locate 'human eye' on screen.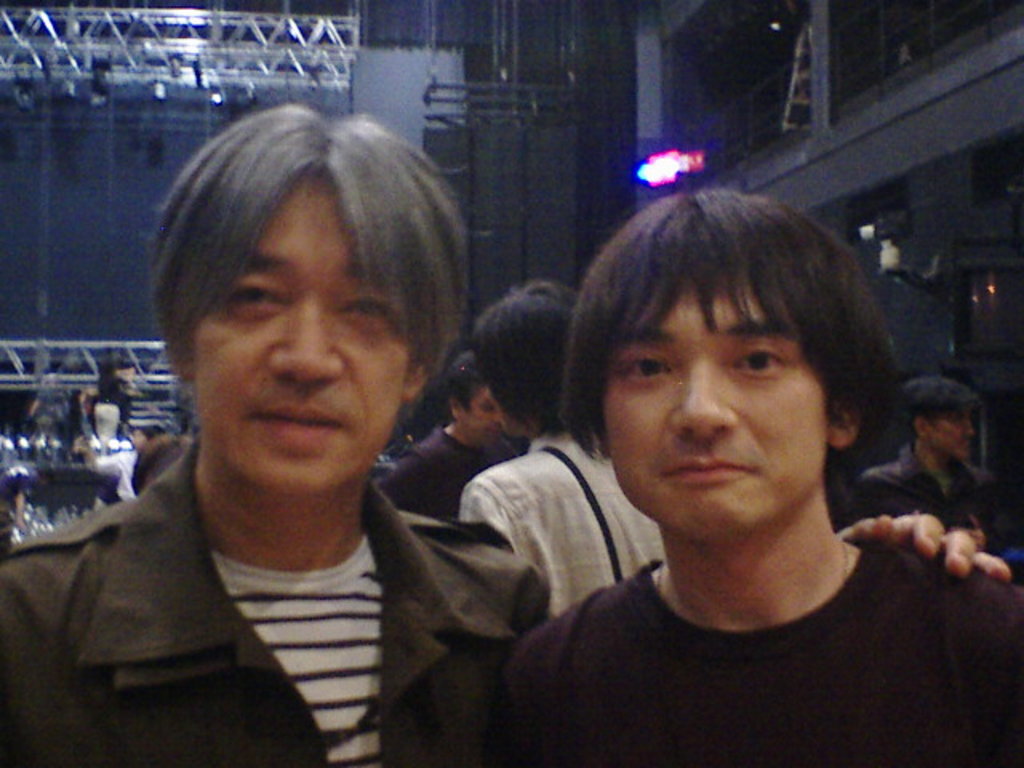
On screen at [478, 400, 498, 416].
